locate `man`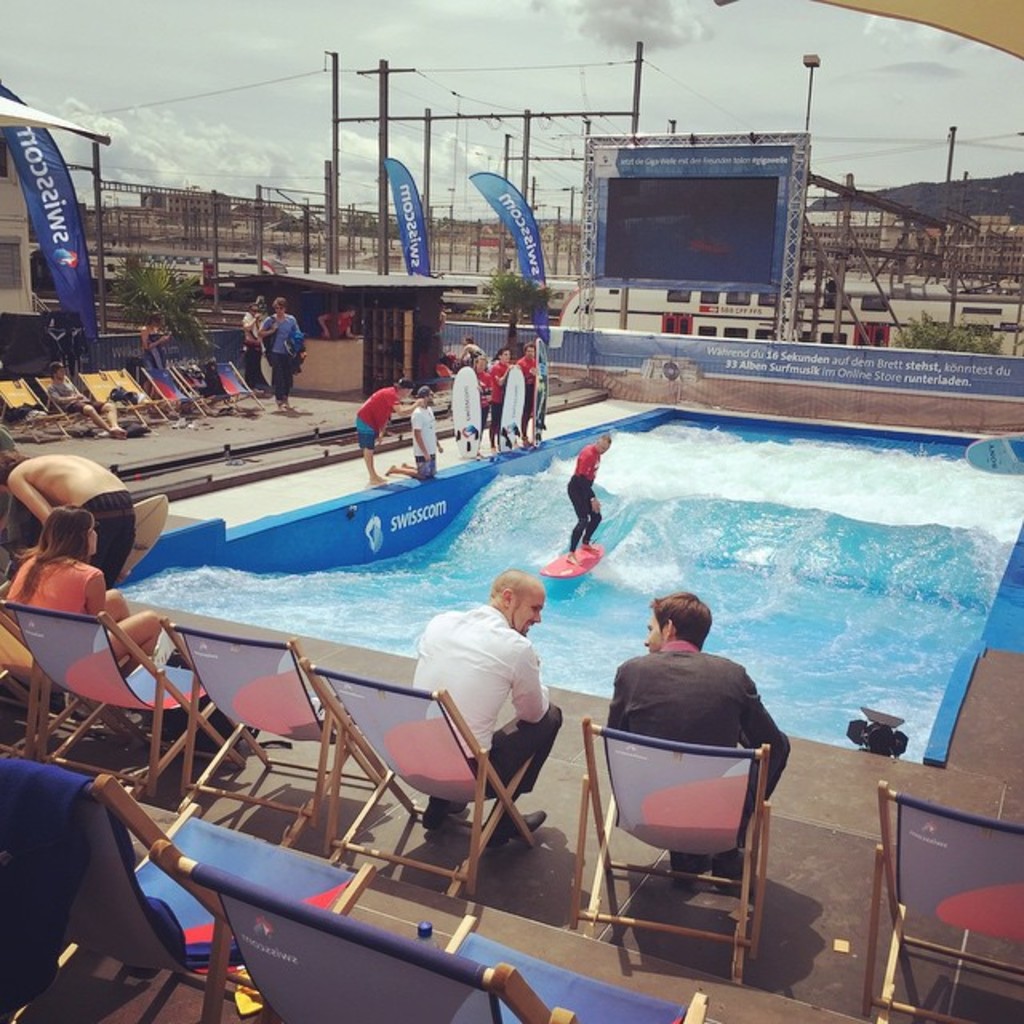
x1=414 y1=570 x2=555 y2=845
